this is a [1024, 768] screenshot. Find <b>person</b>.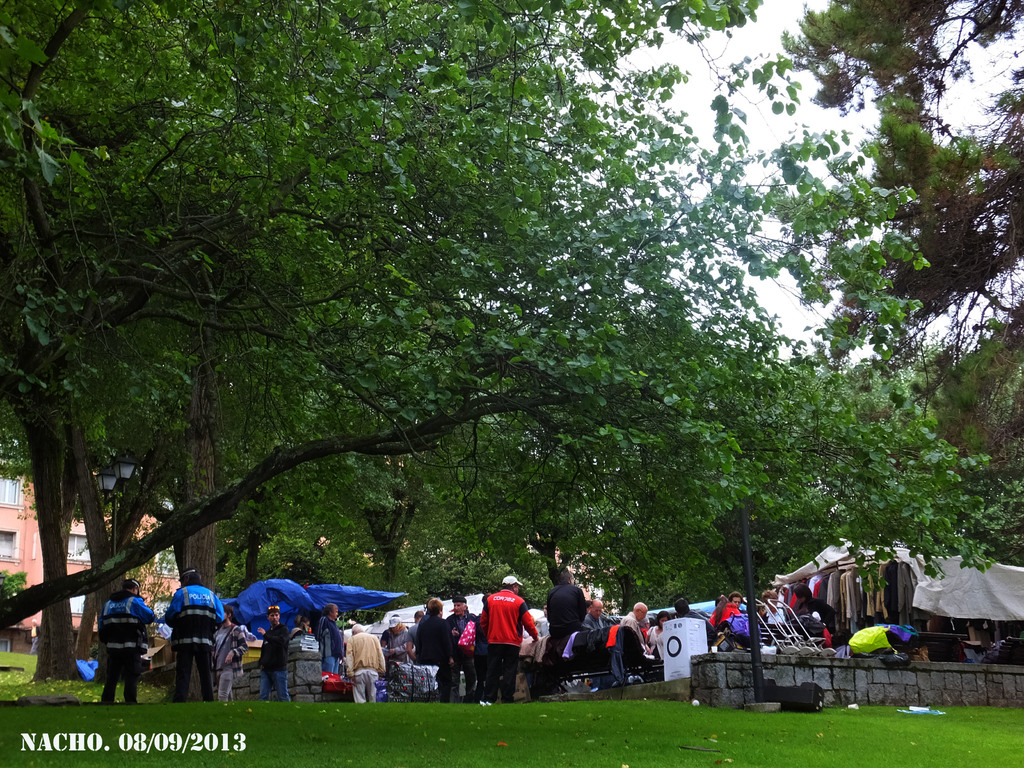
Bounding box: 449,596,491,687.
